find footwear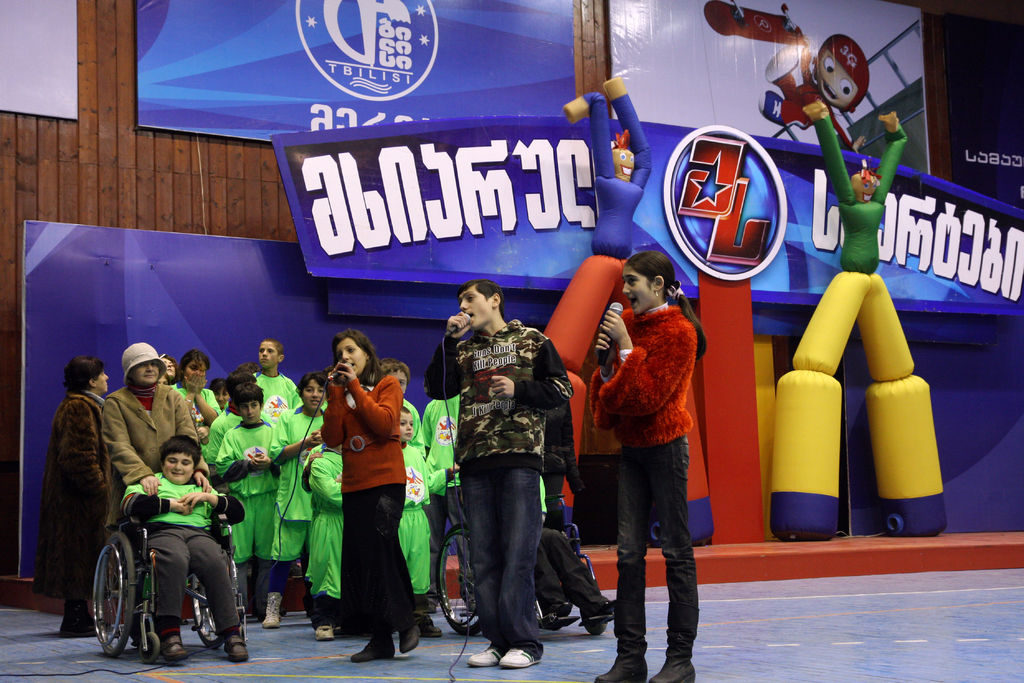
[313,623,342,641]
